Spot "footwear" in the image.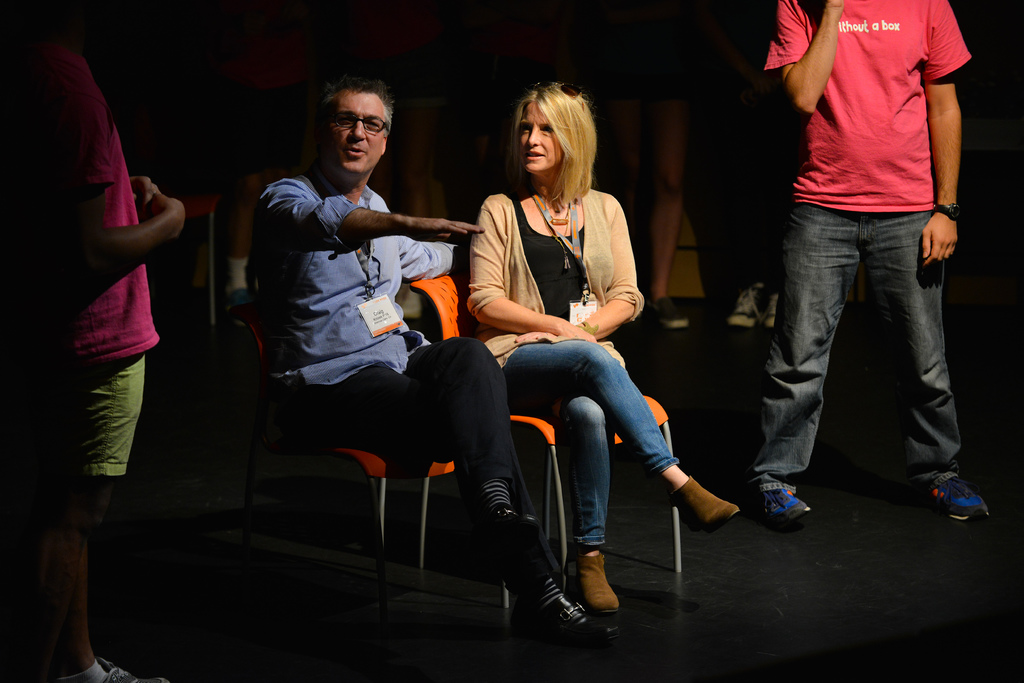
"footwear" found at (916,476,993,525).
